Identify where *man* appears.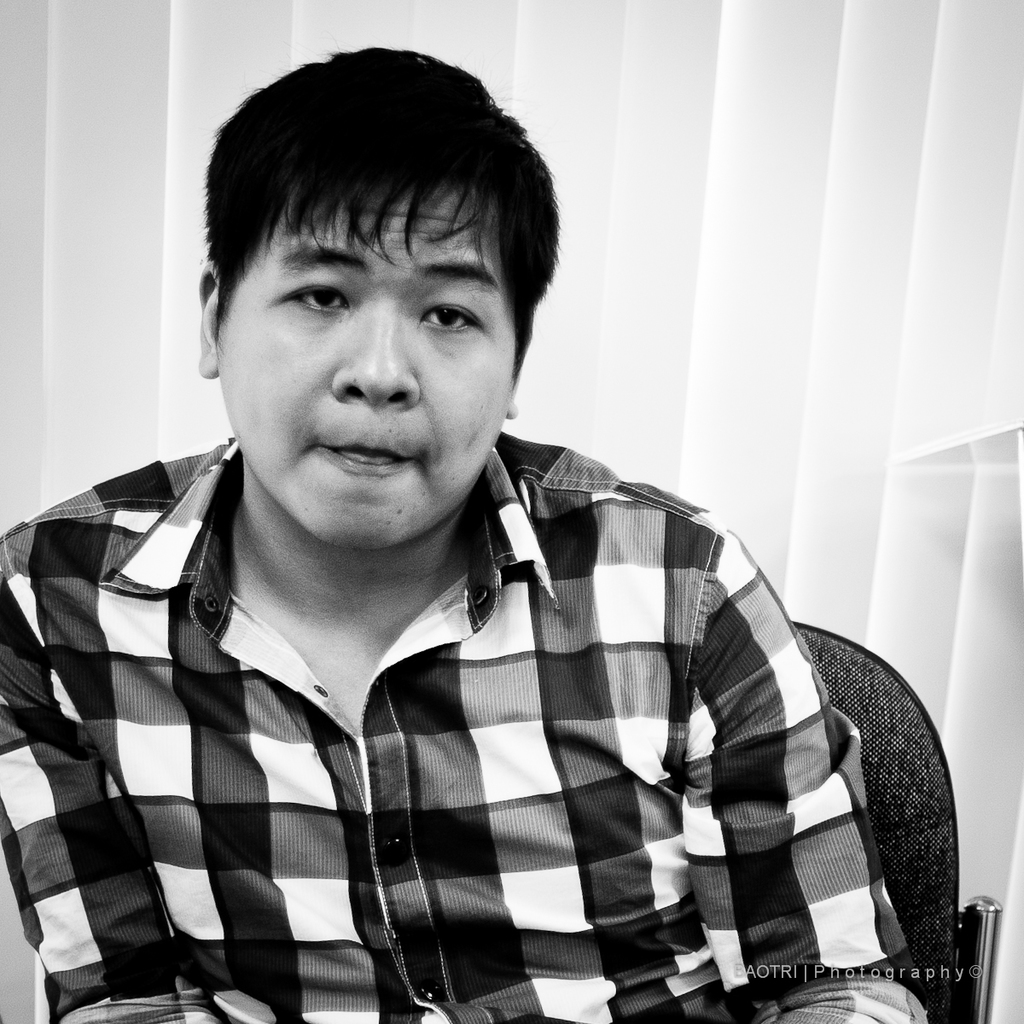
Appears at x1=0, y1=74, x2=933, y2=1023.
